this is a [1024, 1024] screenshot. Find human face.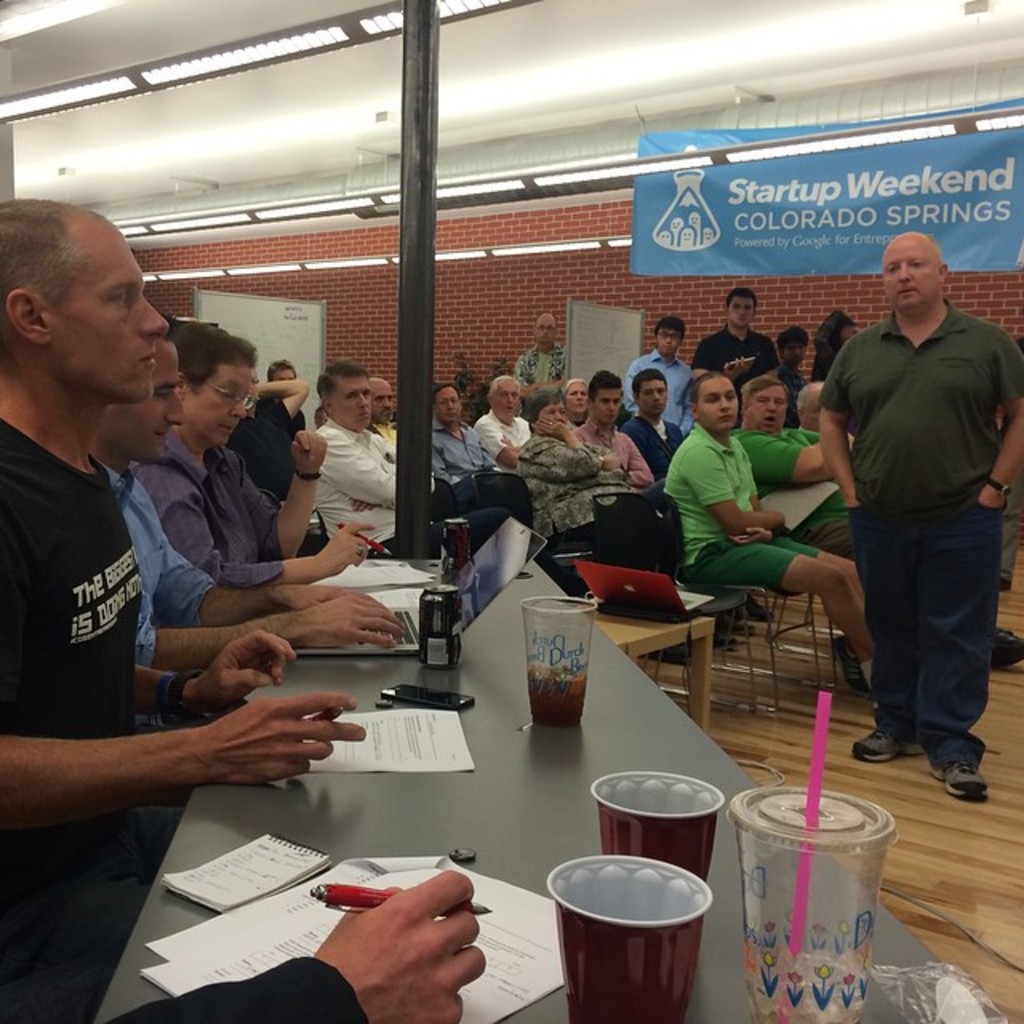
Bounding box: {"left": 883, "top": 238, "right": 936, "bottom": 314}.
